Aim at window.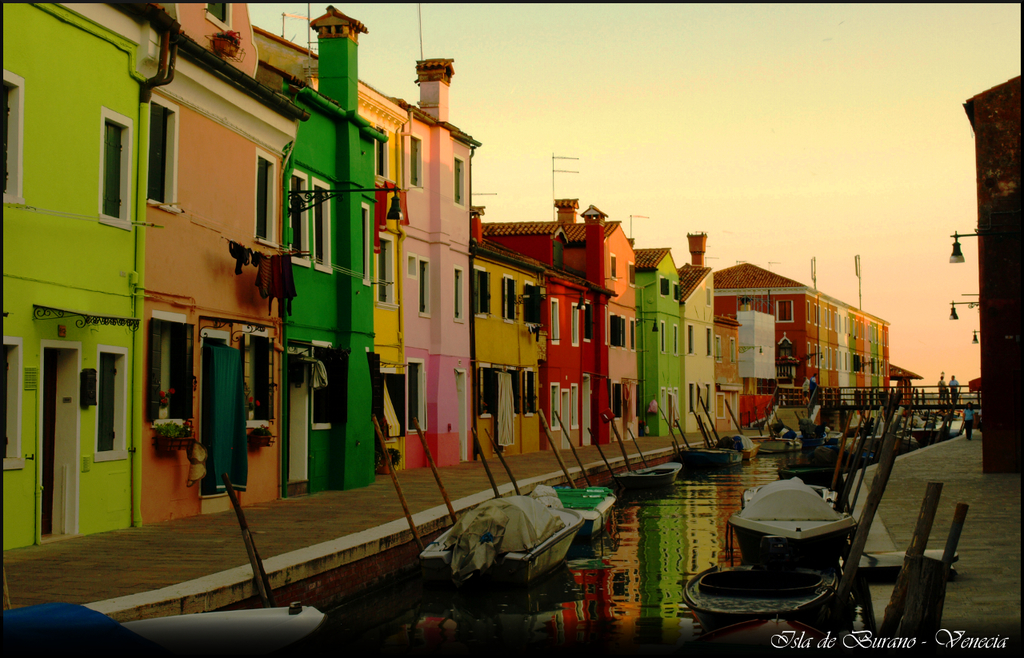
Aimed at box(551, 297, 559, 345).
